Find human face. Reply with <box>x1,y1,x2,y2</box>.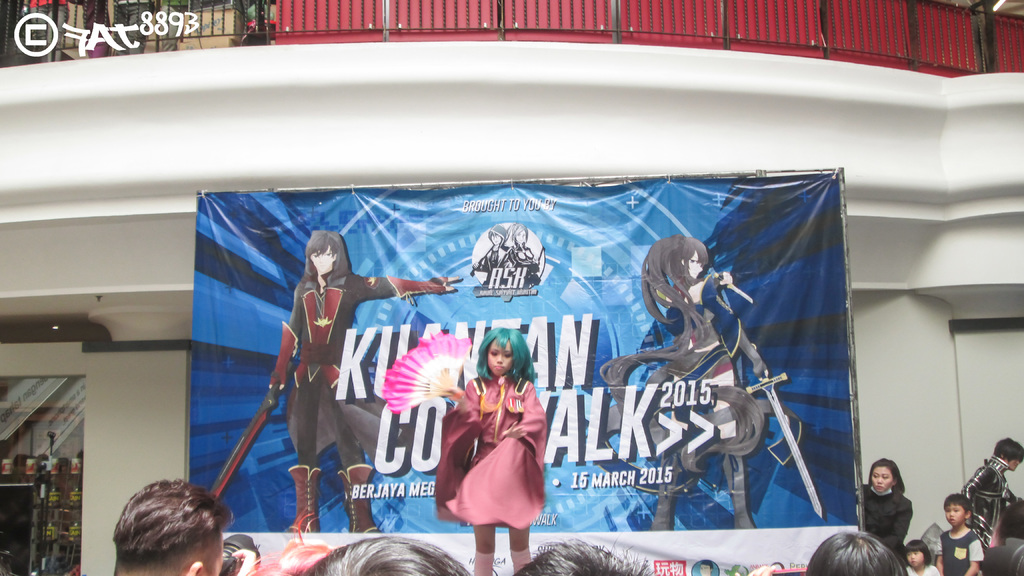
<box>689,251,703,277</box>.
